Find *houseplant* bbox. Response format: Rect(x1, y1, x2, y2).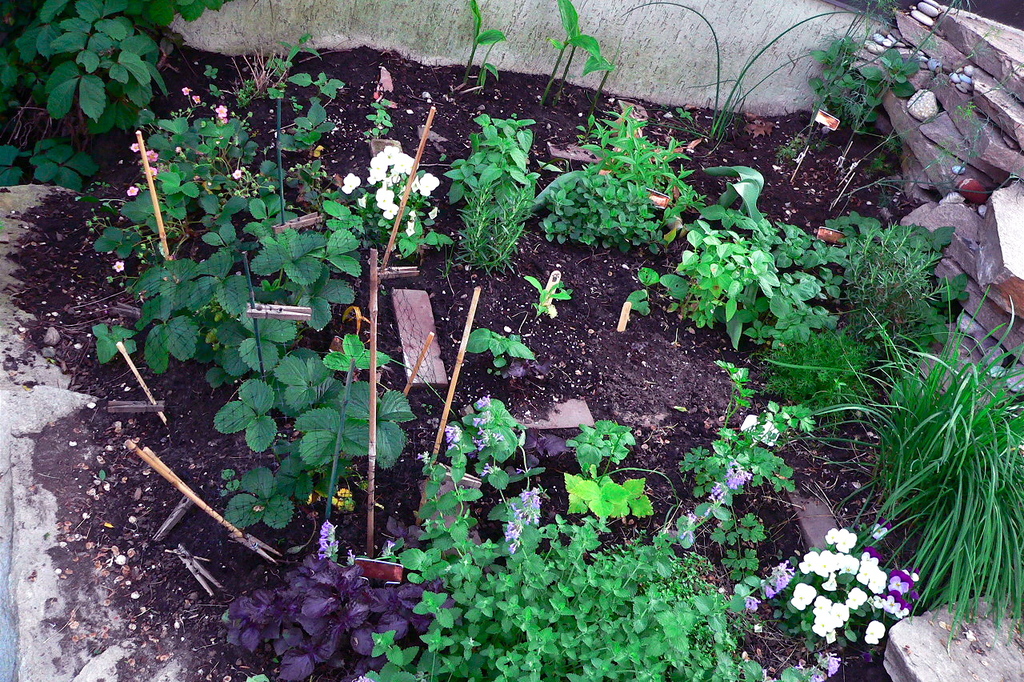
Rect(322, 142, 448, 264).
